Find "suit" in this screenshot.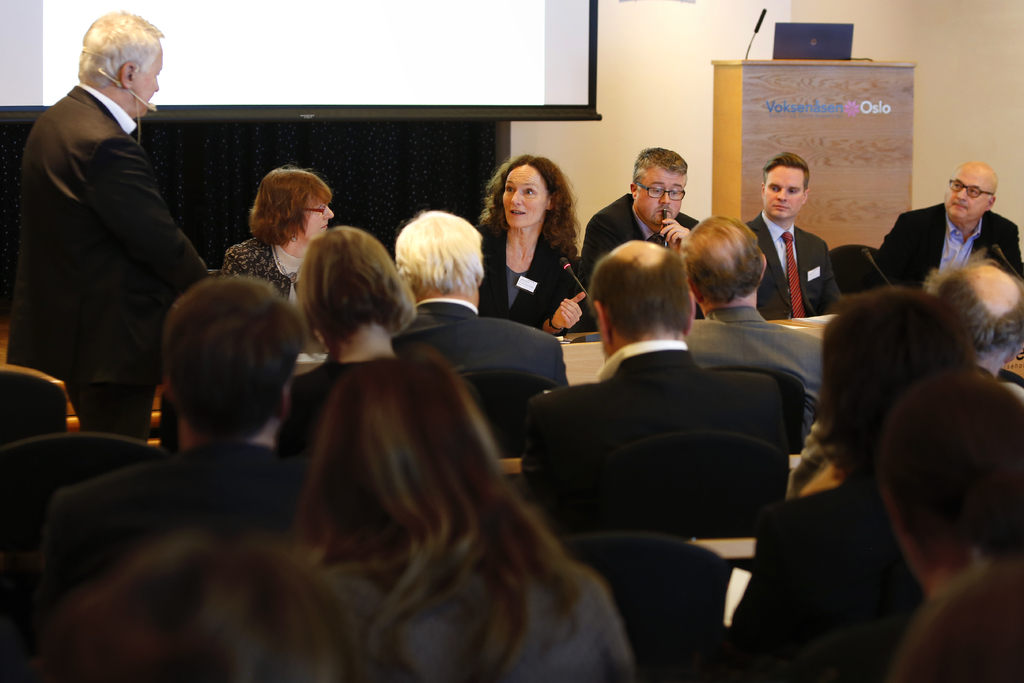
The bounding box for "suit" is (x1=875, y1=199, x2=1023, y2=291).
